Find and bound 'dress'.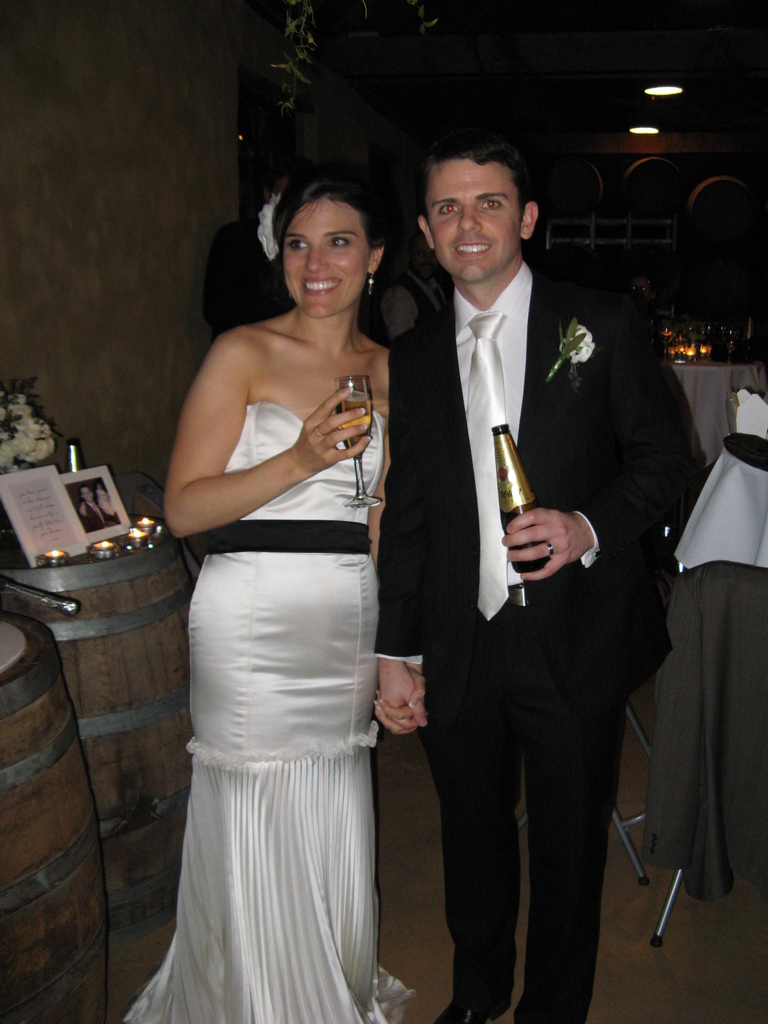
Bound: 146,443,422,1023.
